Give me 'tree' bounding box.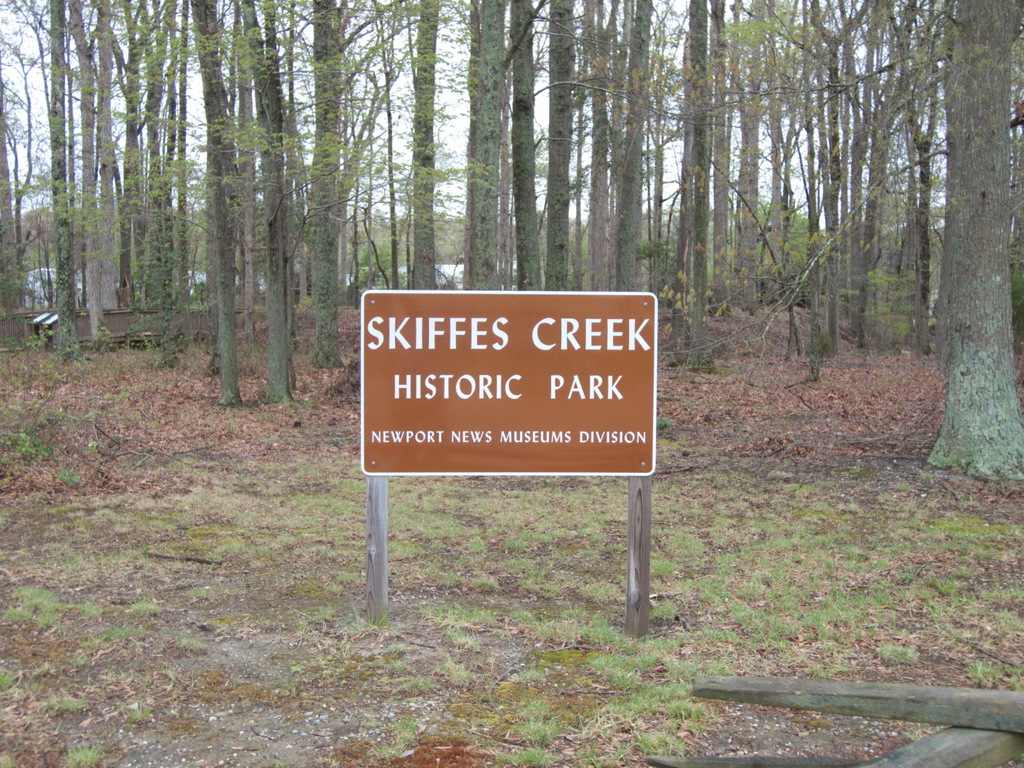
[left=907, top=0, right=1023, bottom=483].
